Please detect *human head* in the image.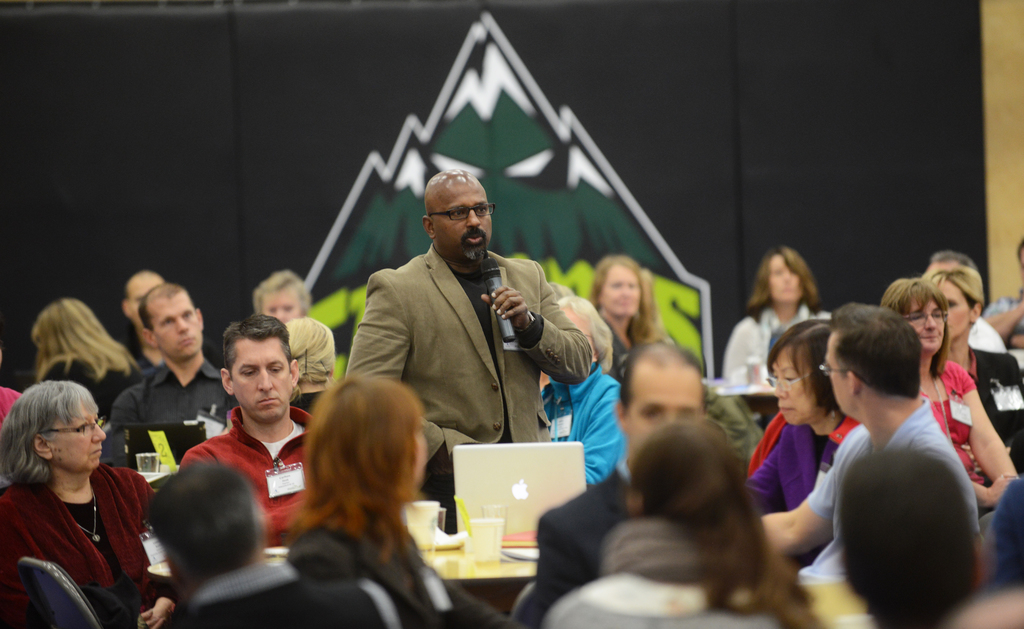
left=140, top=287, right=204, bottom=358.
